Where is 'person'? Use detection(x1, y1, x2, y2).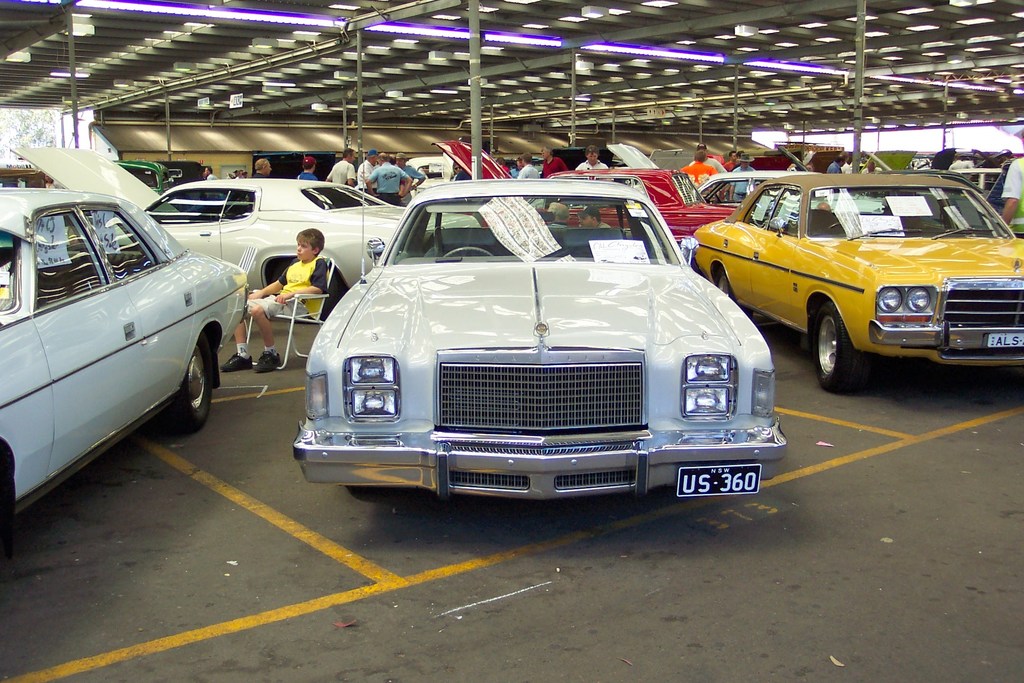
detection(543, 202, 571, 227).
